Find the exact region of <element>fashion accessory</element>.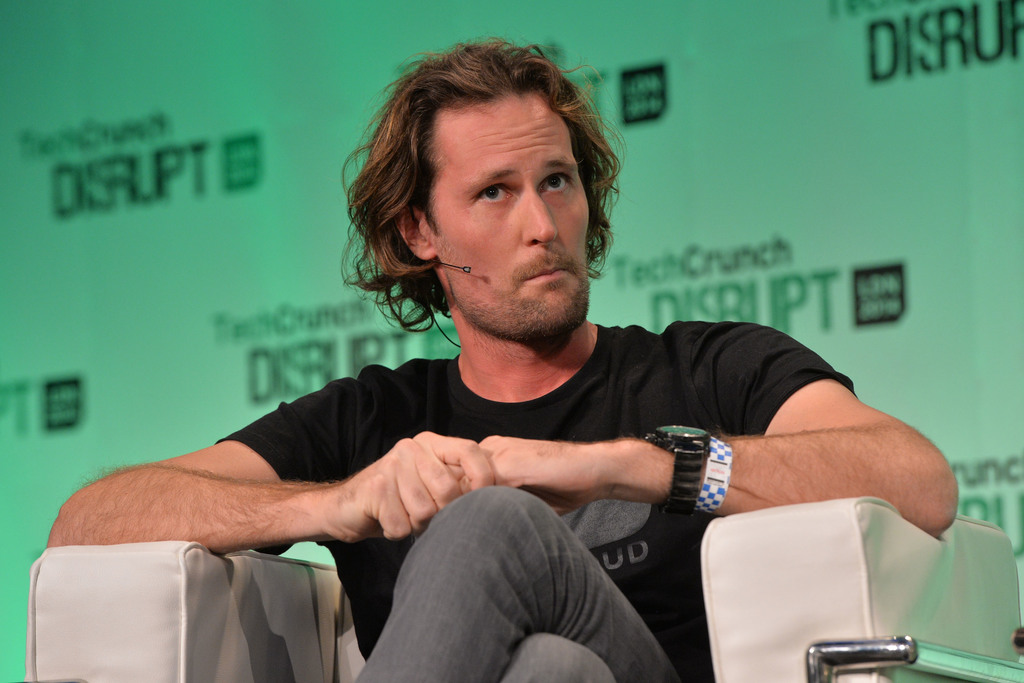
Exact region: [x1=639, y1=421, x2=716, y2=520].
